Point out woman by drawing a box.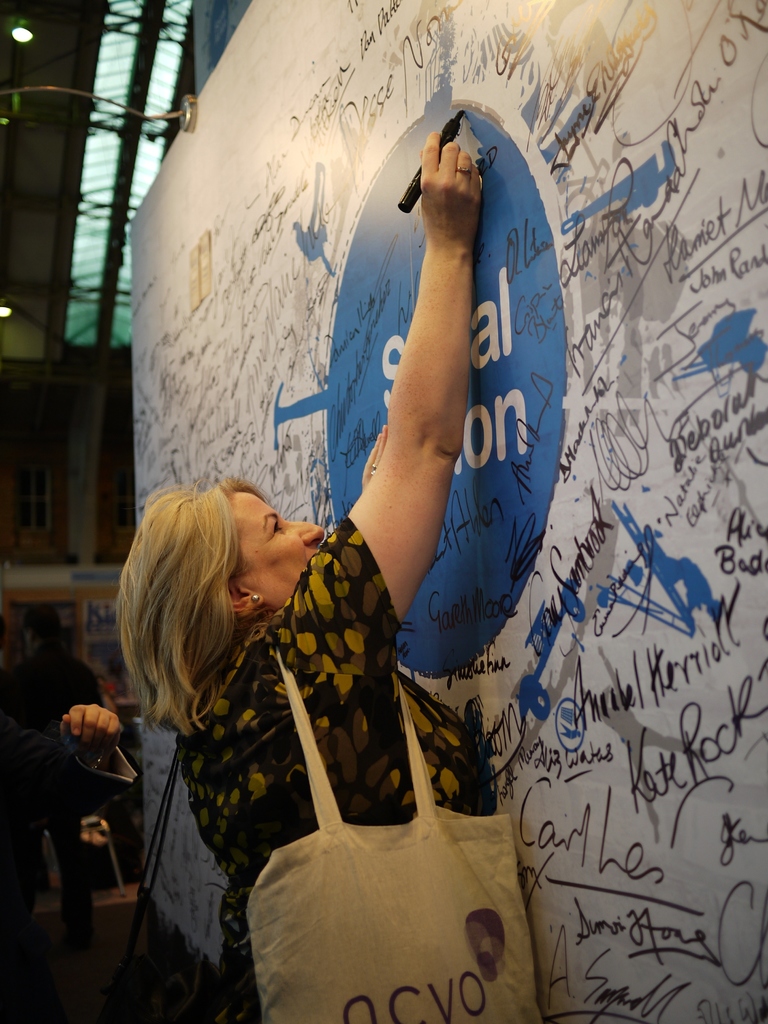
(108,124,488,1017).
